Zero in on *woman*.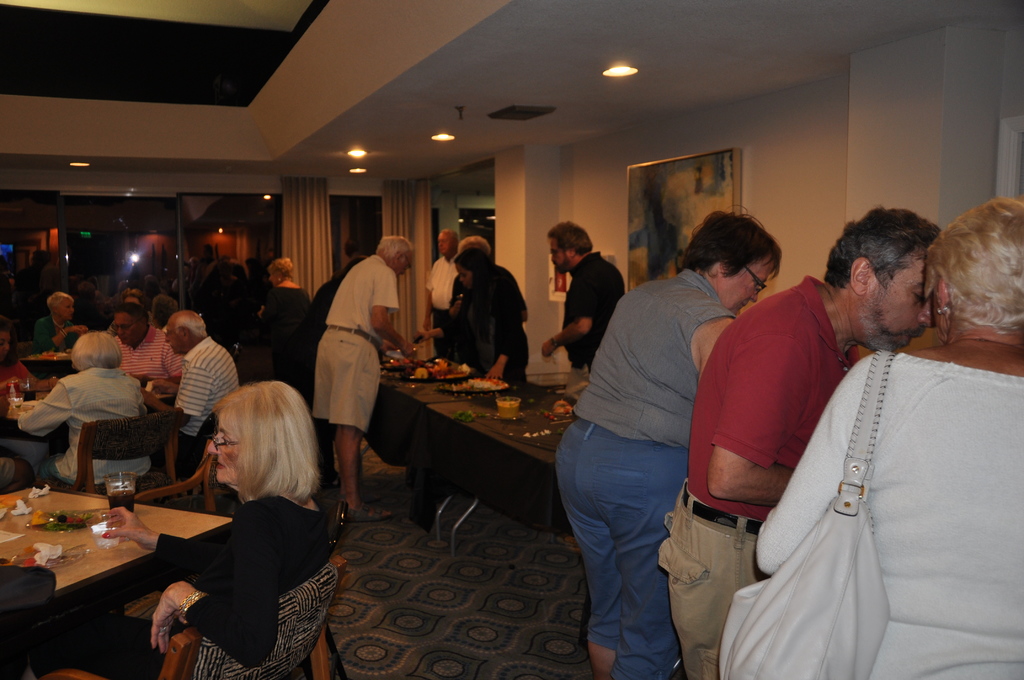
Zeroed in: [38, 288, 84, 357].
